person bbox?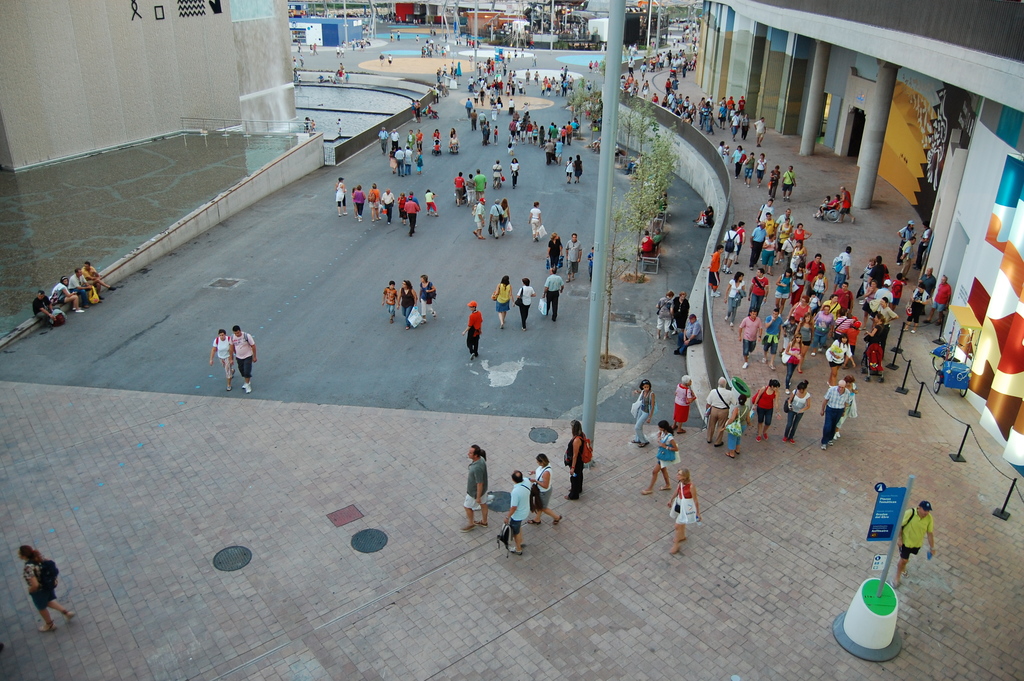
rect(655, 52, 660, 73)
